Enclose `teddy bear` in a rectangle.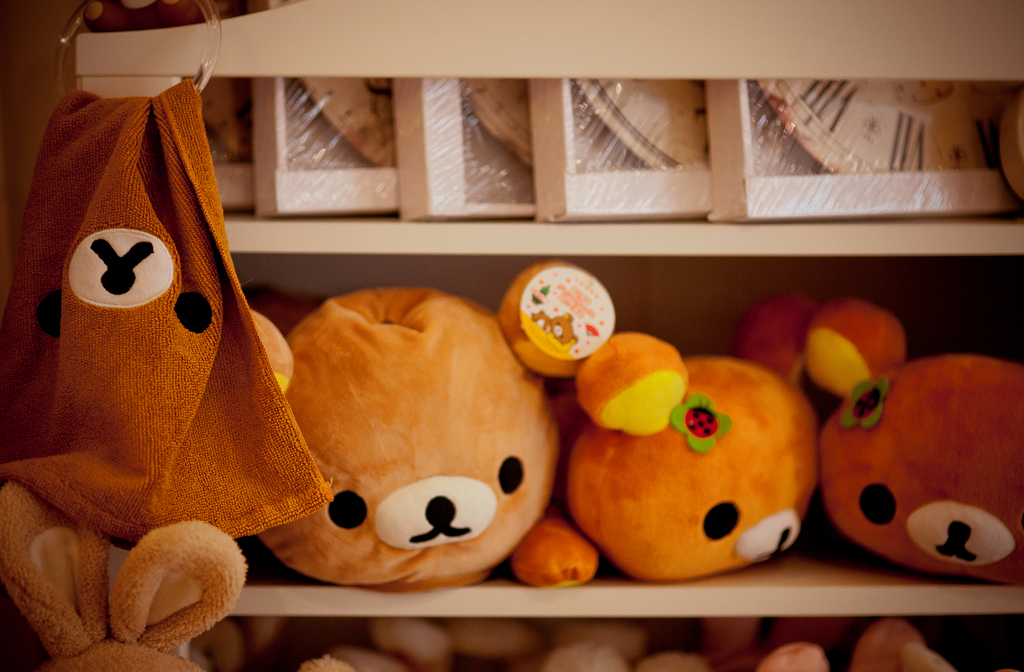
box(561, 294, 818, 584).
